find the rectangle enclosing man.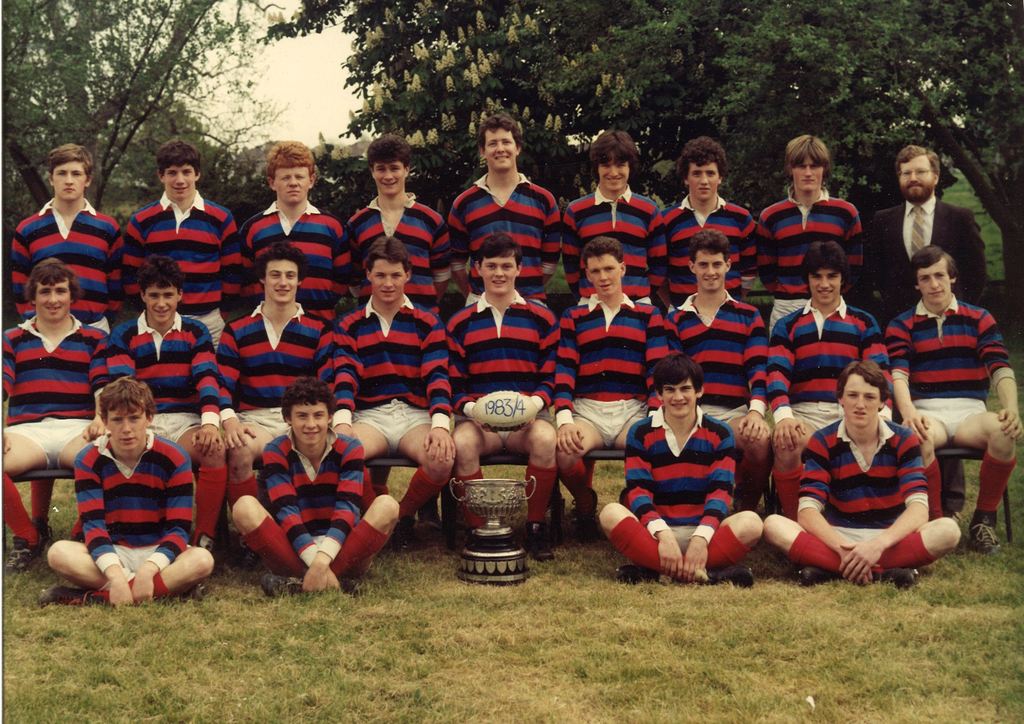
pyautogui.locateOnScreen(104, 259, 217, 560).
